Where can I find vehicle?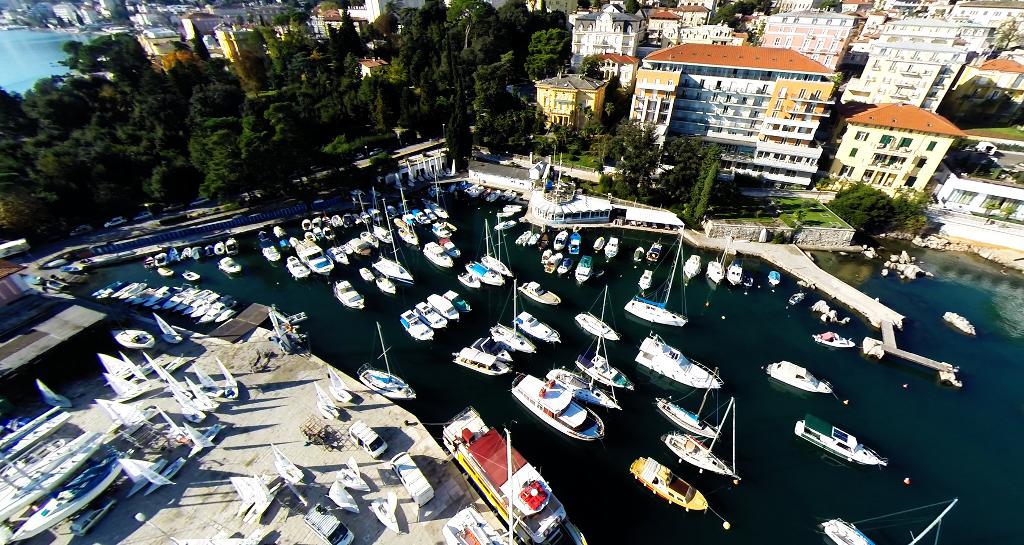
You can find it at 769,267,781,290.
